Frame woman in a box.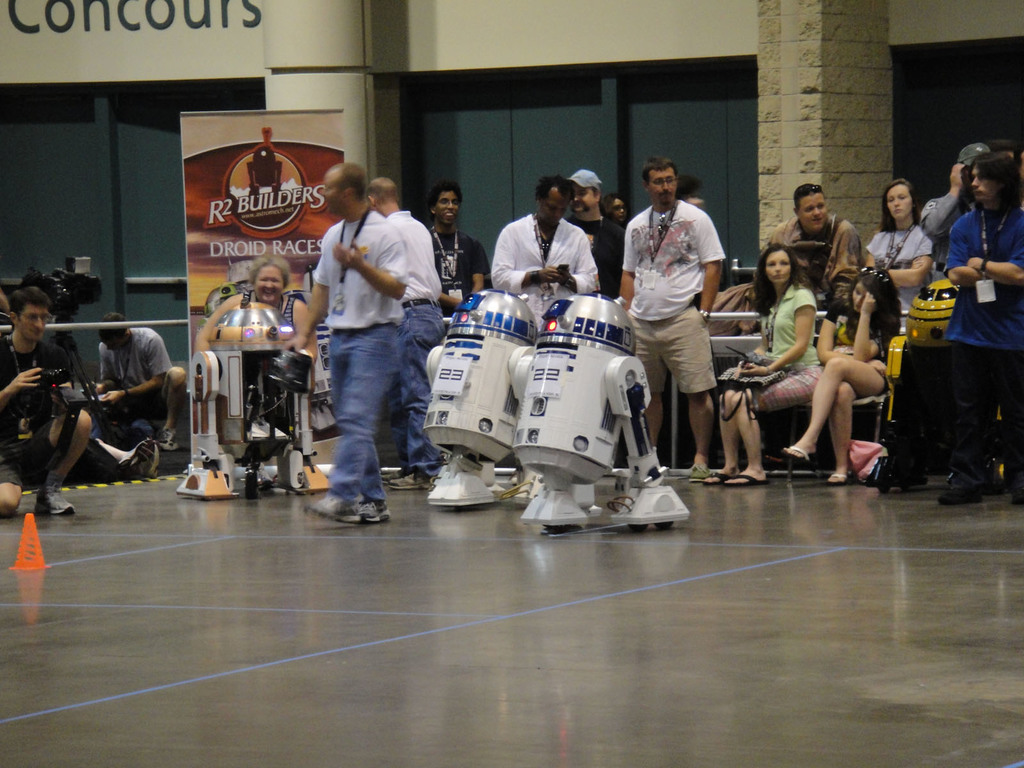
box=[782, 263, 906, 487].
